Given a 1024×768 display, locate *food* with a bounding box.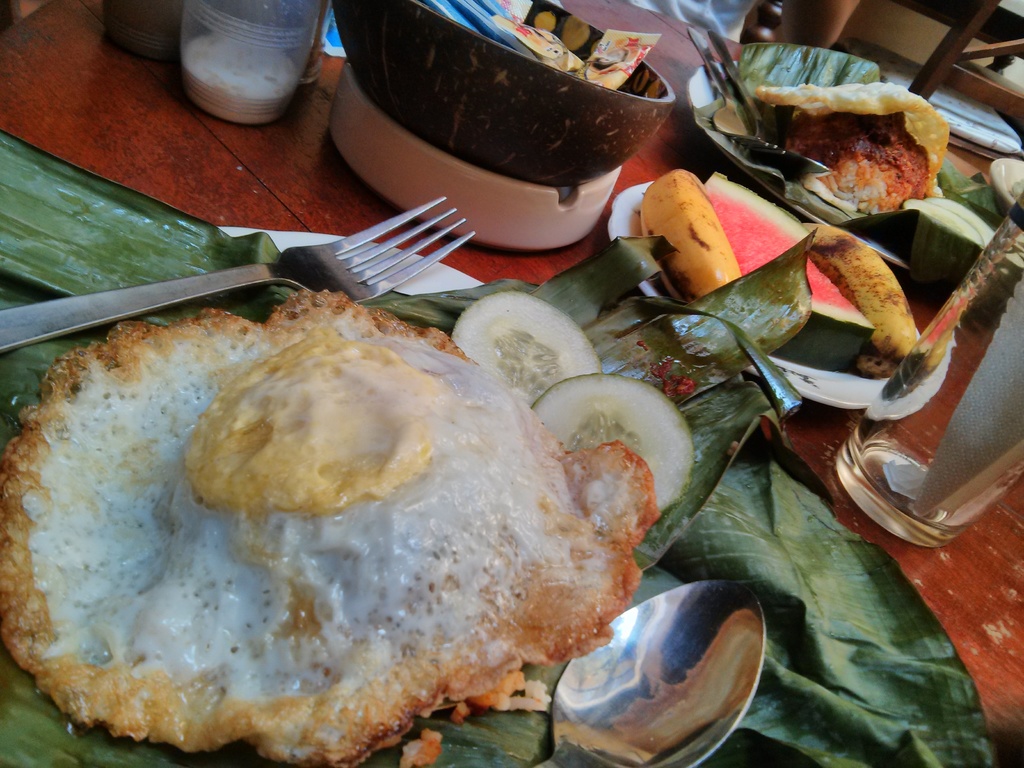
Located: <bbox>0, 286, 666, 767</bbox>.
